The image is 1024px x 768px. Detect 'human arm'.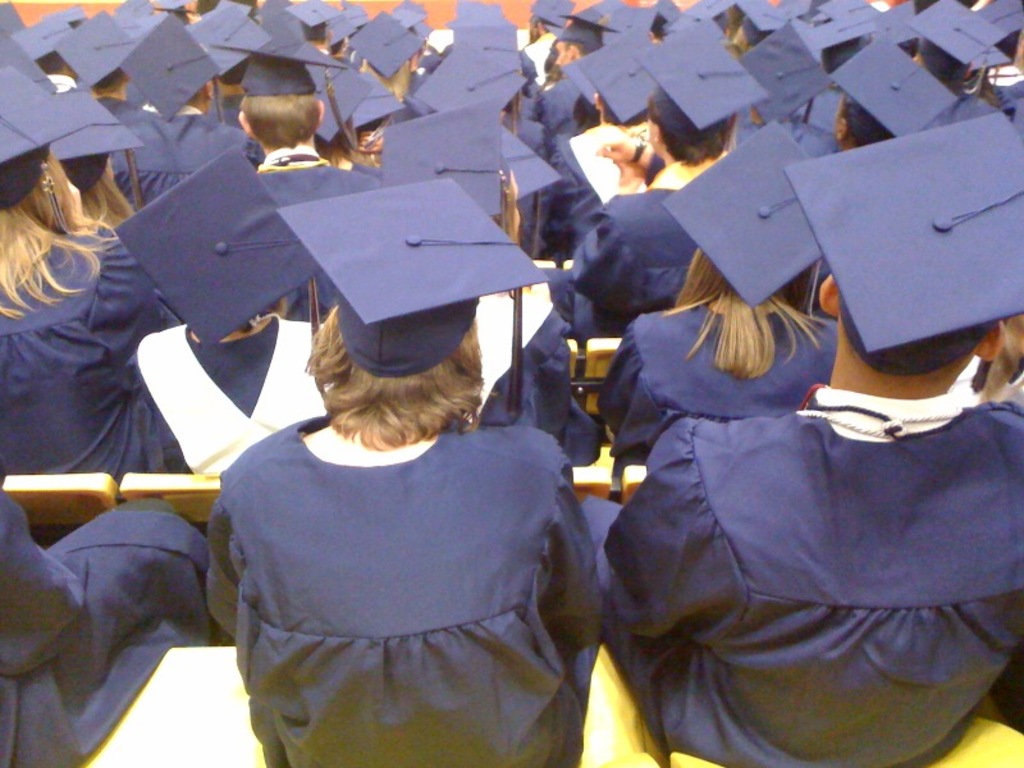
Detection: {"x1": 588, "y1": 134, "x2": 654, "y2": 172}.
